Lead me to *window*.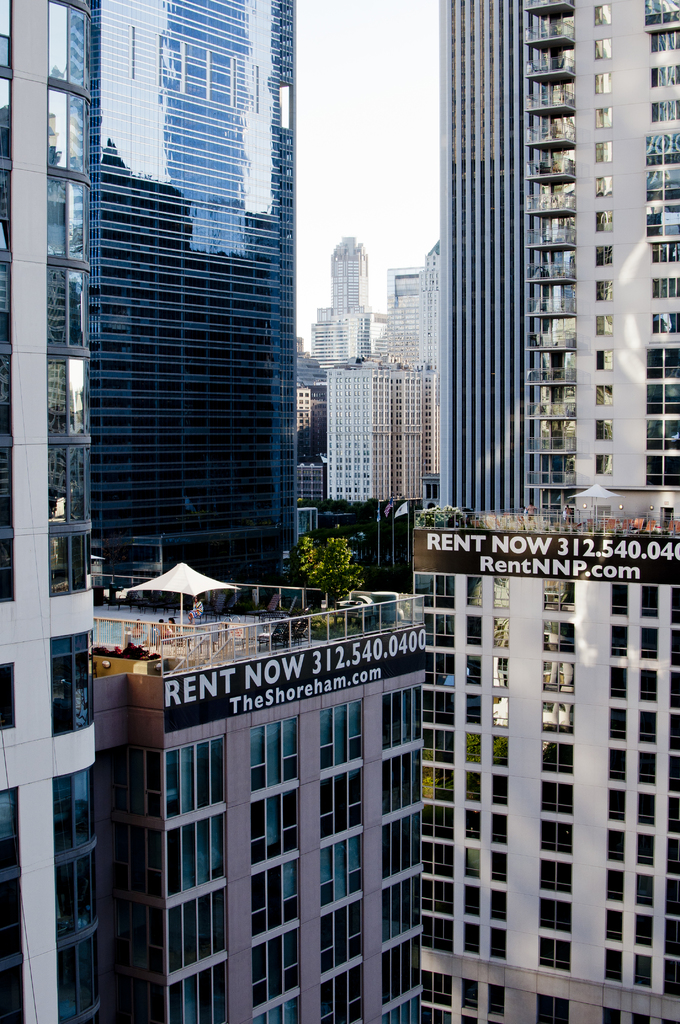
Lead to (x1=611, y1=627, x2=629, y2=654).
